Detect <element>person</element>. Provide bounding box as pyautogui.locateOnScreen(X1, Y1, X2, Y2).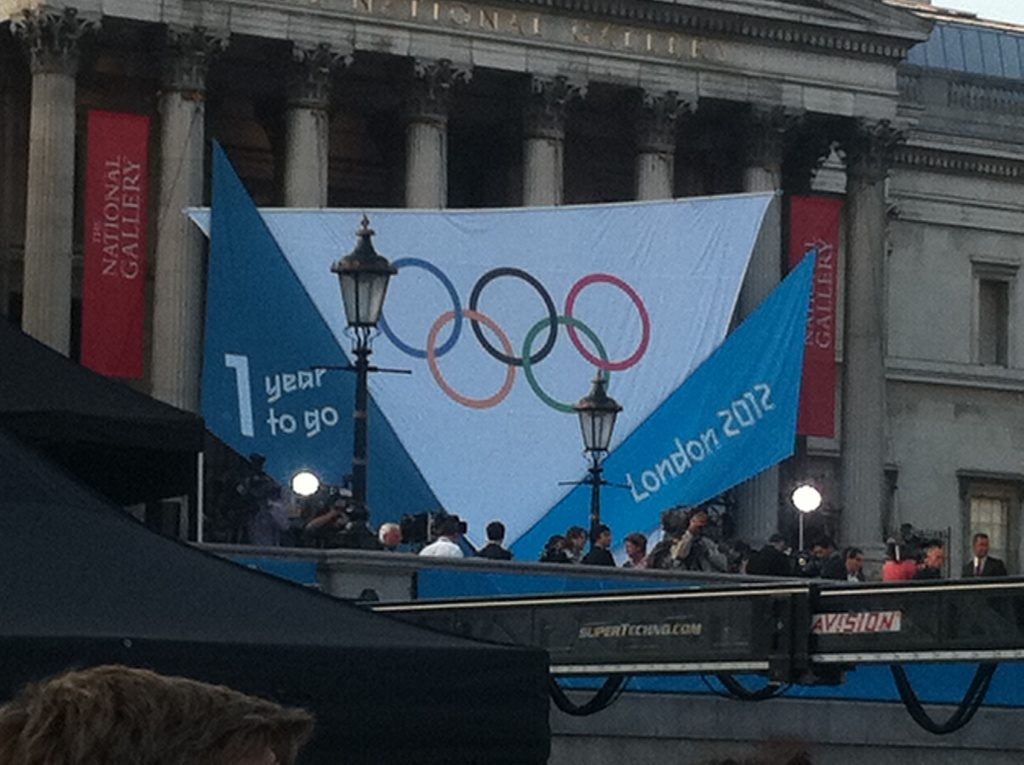
pyautogui.locateOnScreen(474, 519, 515, 556).
